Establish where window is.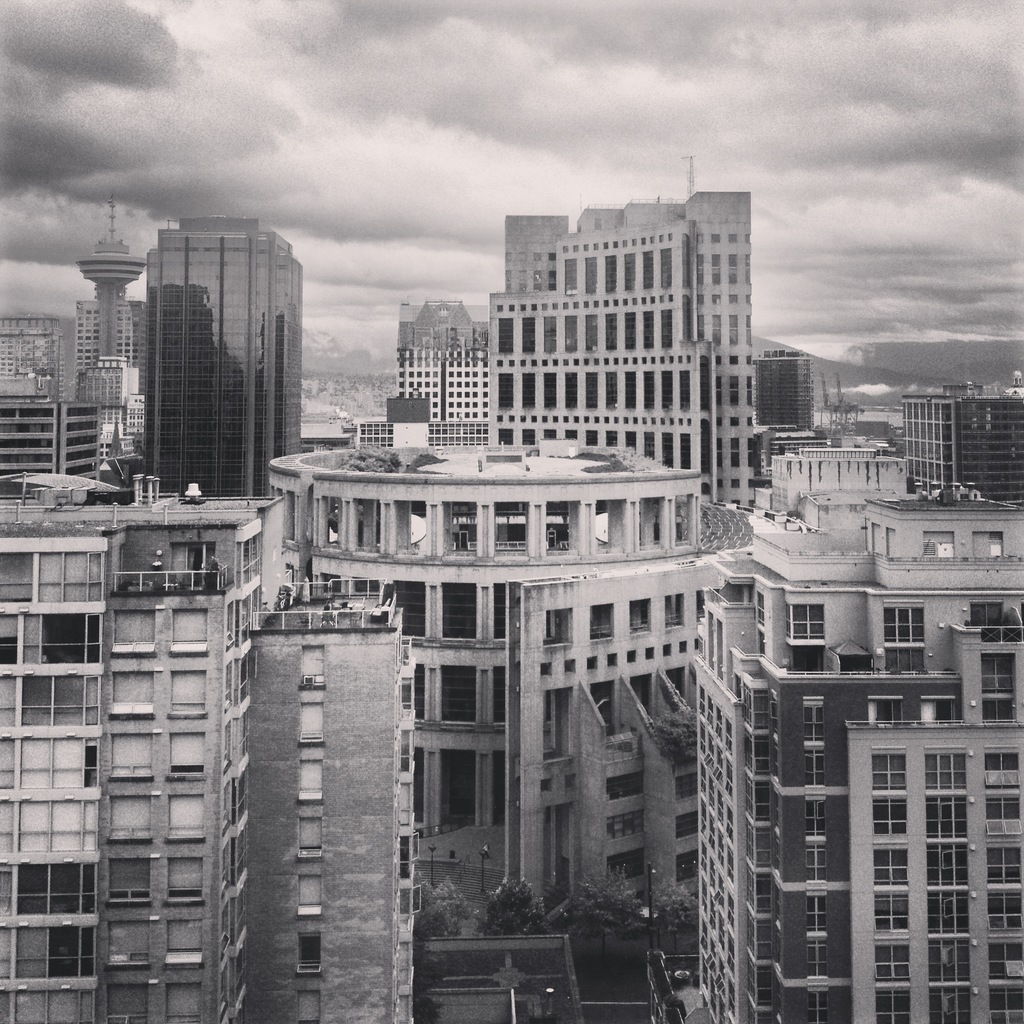
Established at detection(413, 580, 428, 650).
